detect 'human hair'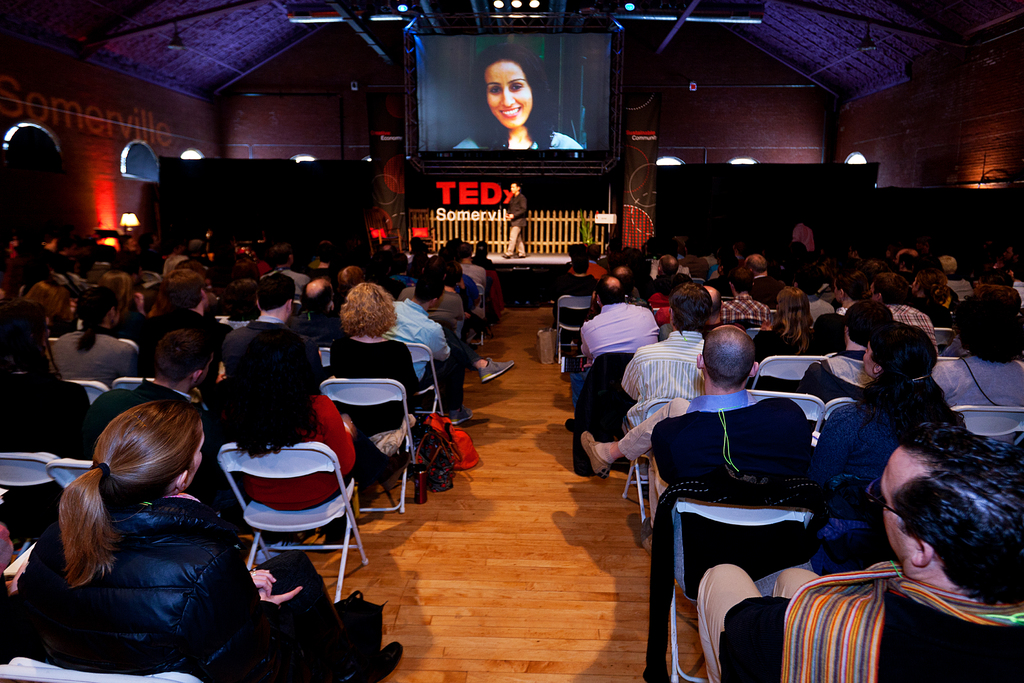
box(669, 281, 712, 337)
